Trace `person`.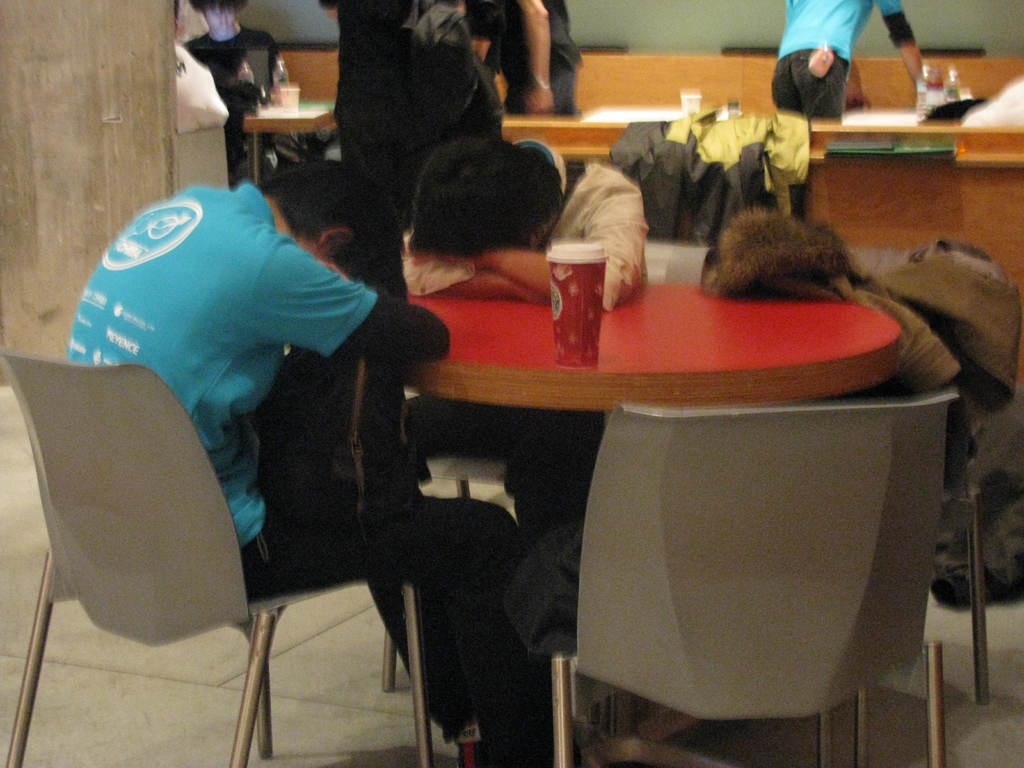
Traced to {"left": 187, "top": 0, "right": 290, "bottom": 193}.
